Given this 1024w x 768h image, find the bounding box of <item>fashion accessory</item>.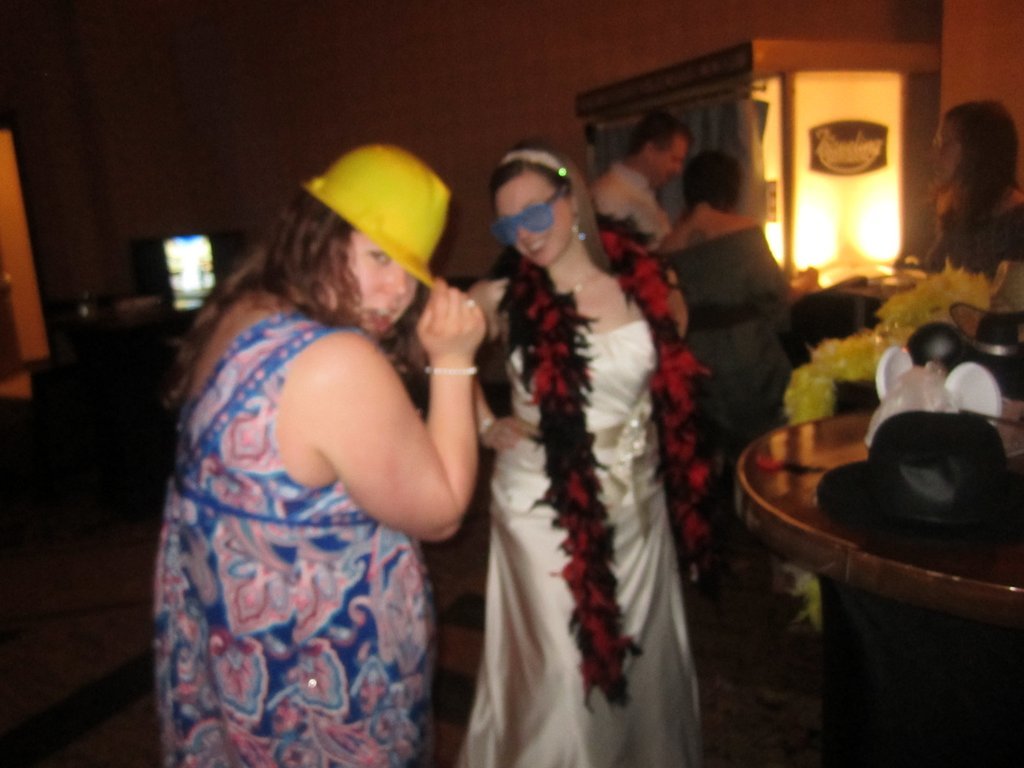
<box>565,264,603,298</box>.
